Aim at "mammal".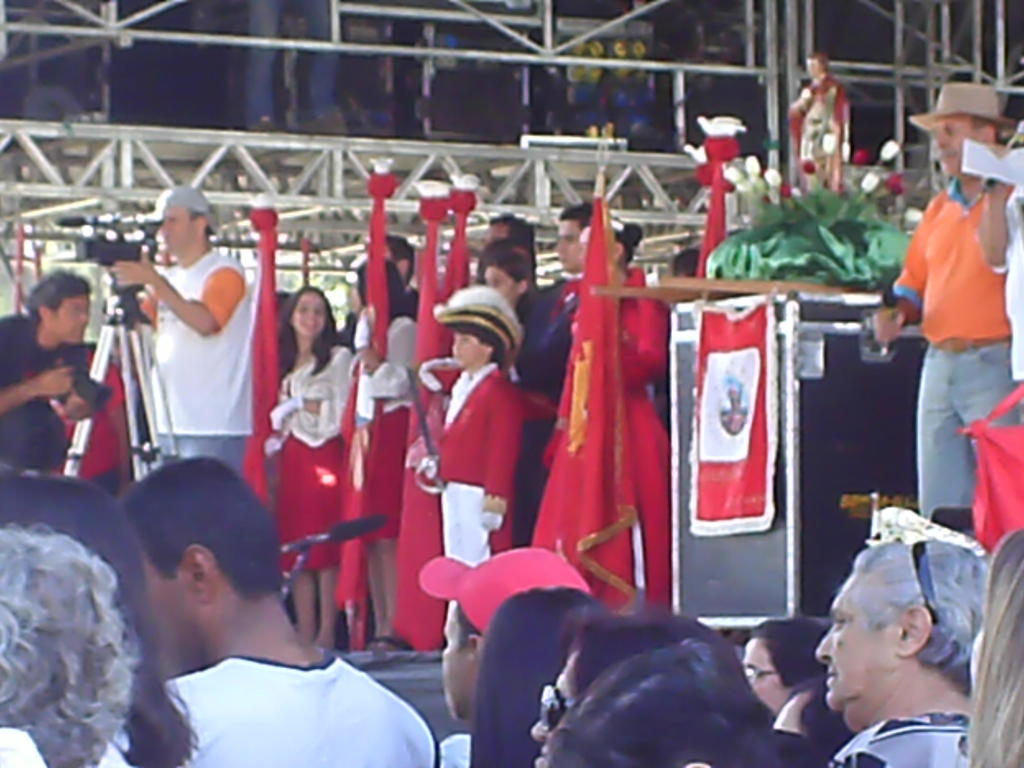
Aimed at bbox=(0, 268, 99, 483).
